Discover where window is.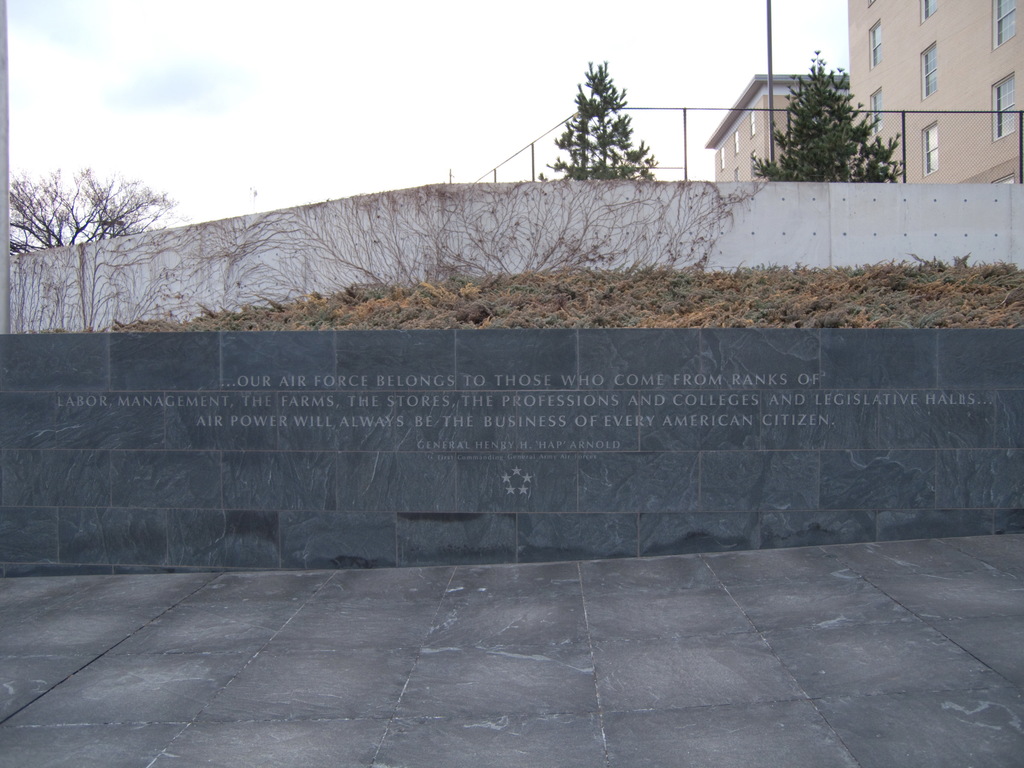
Discovered at (x1=870, y1=87, x2=888, y2=135).
